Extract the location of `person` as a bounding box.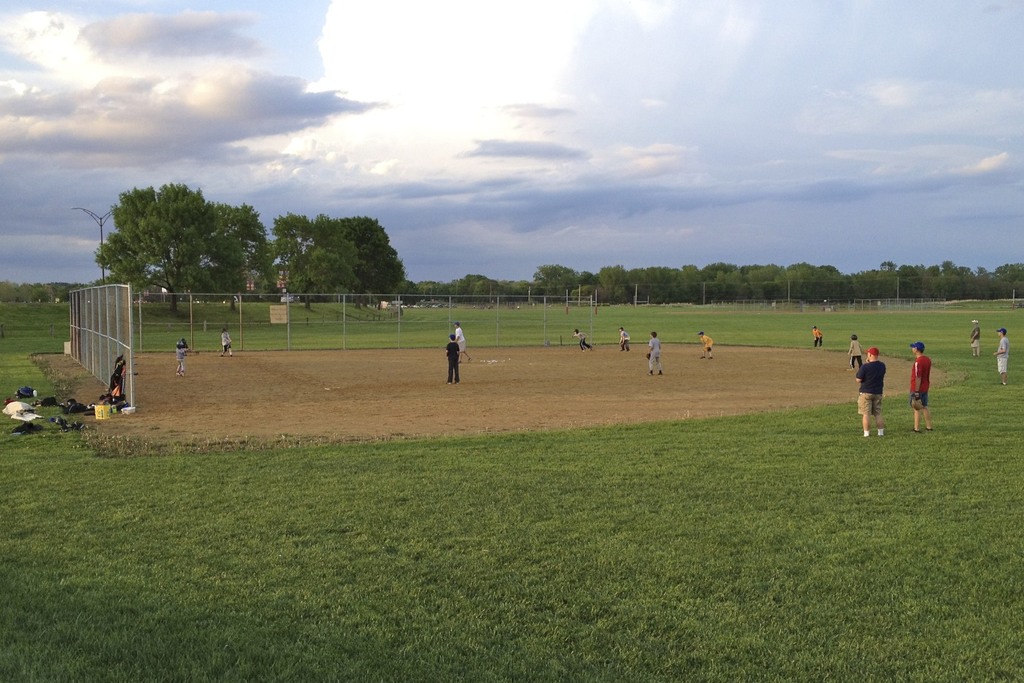
[x1=646, y1=334, x2=661, y2=375].
